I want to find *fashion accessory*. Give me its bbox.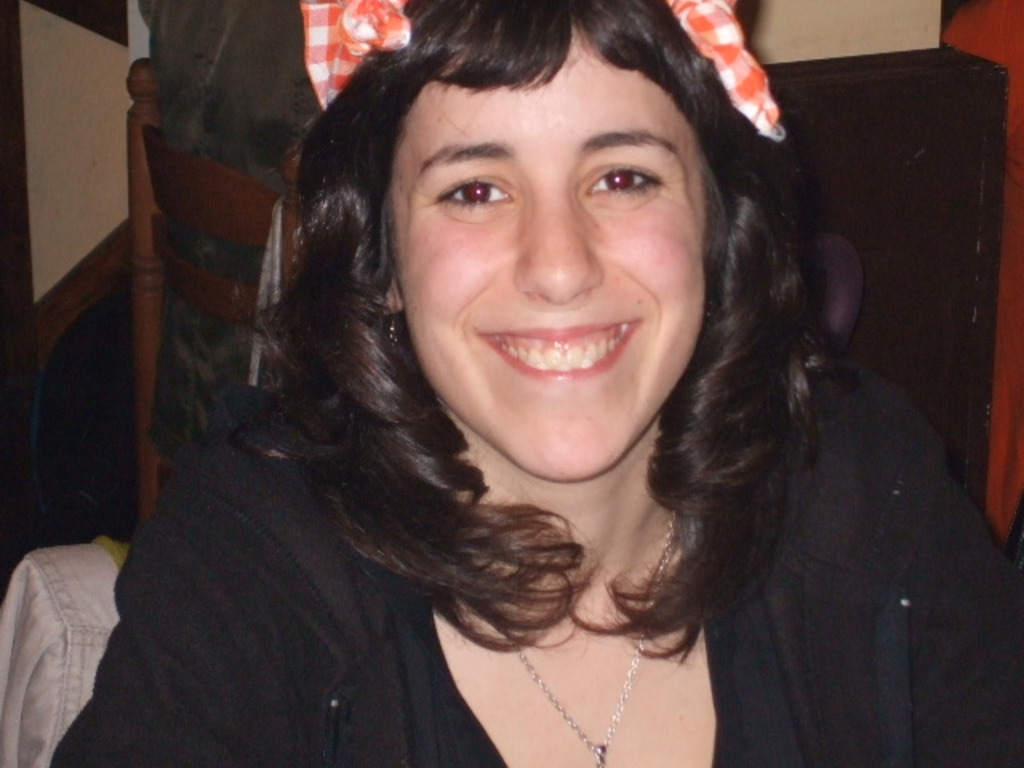
[x1=667, y1=0, x2=787, y2=142].
